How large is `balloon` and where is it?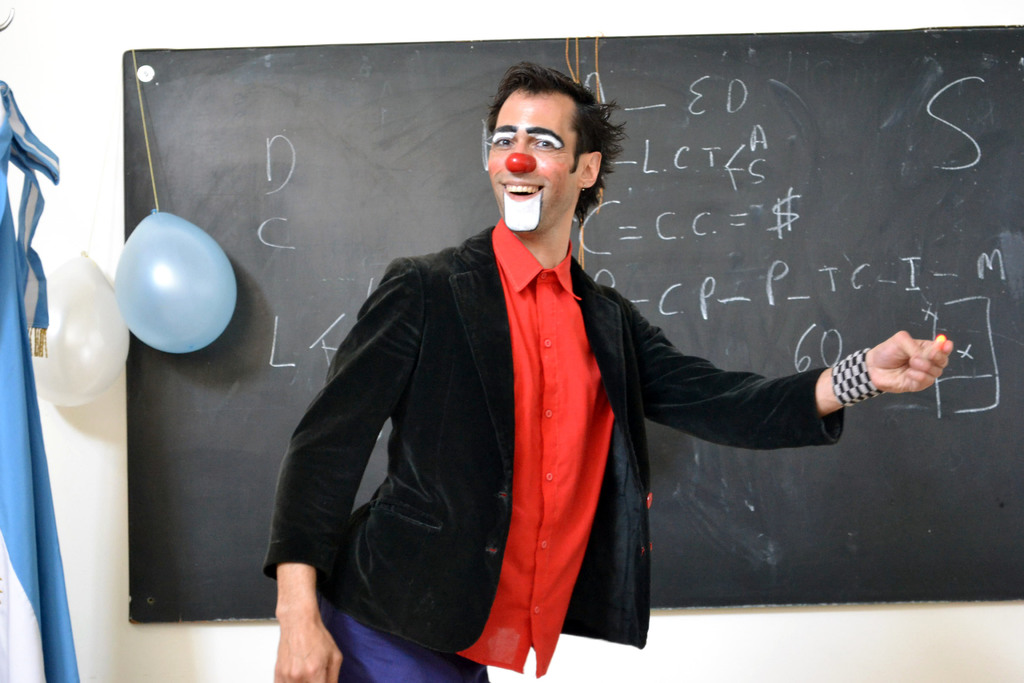
Bounding box: box(110, 207, 237, 357).
